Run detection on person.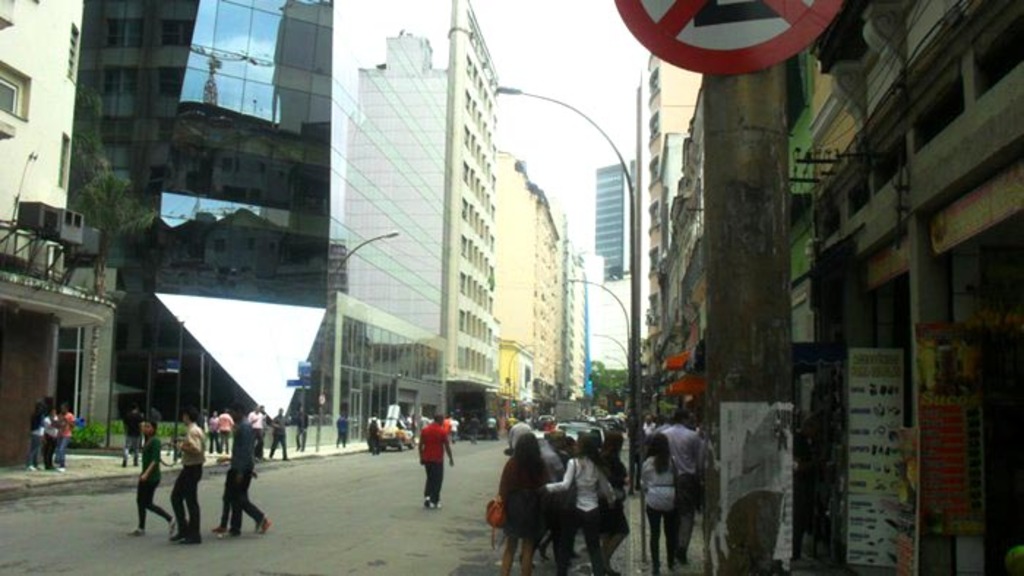
Result: <region>29, 393, 47, 472</region>.
